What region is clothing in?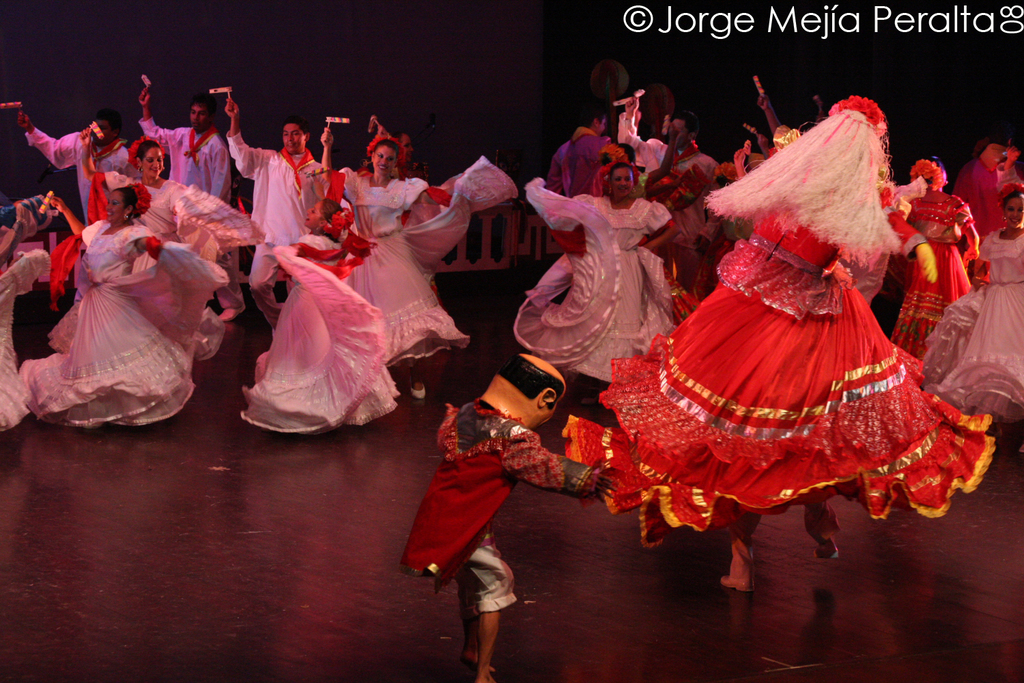
left=332, top=168, right=514, bottom=361.
